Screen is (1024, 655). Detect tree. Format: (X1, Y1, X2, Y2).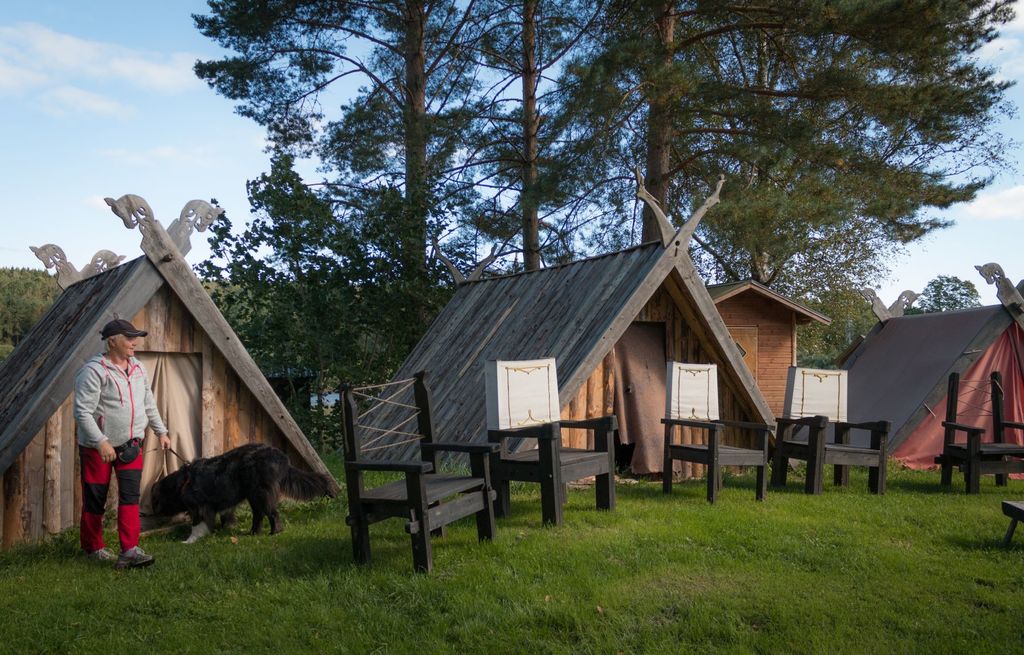
(0, 259, 65, 380).
